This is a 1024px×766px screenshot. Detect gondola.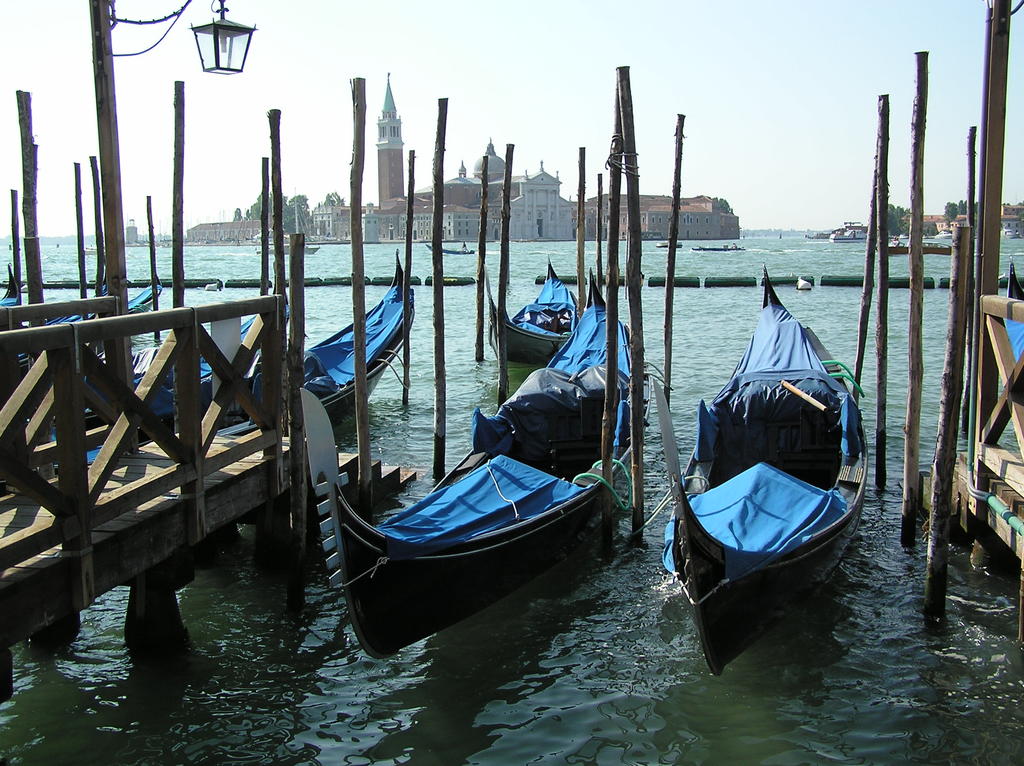
crop(51, 239, 424, 474).
